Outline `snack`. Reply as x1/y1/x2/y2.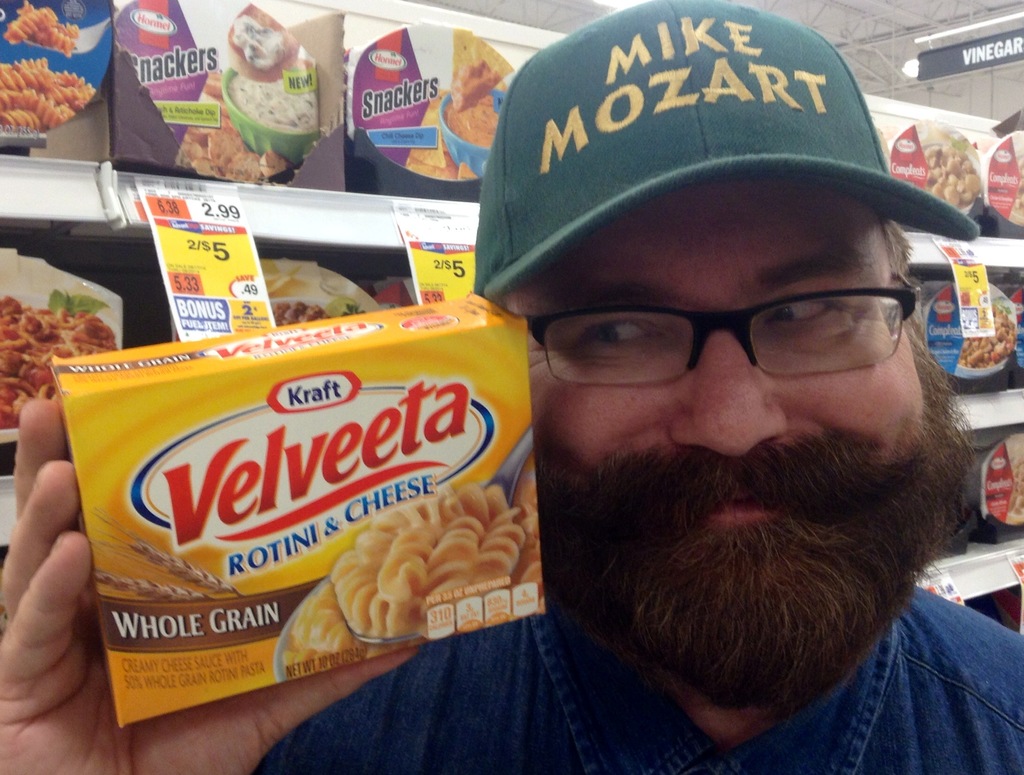
0/53/98/136.
